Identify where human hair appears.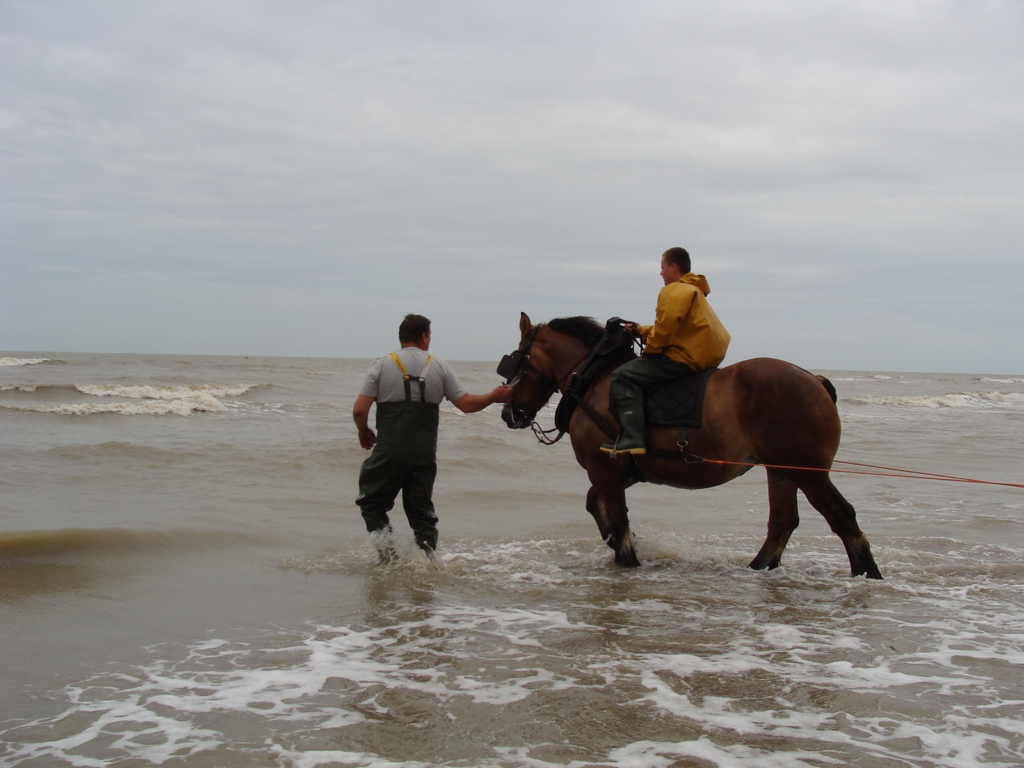
Appears at [left=660, top=246, right=692, bottom=278].
